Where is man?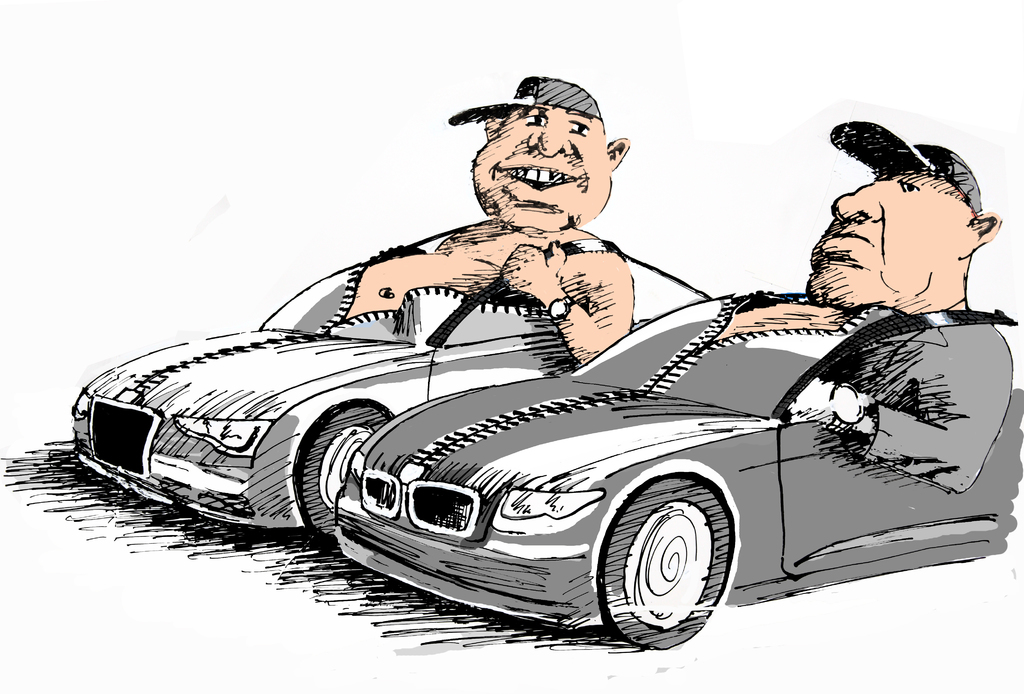
{"left": 342, "top": 71, "right": 640, "bottom": 367}.
